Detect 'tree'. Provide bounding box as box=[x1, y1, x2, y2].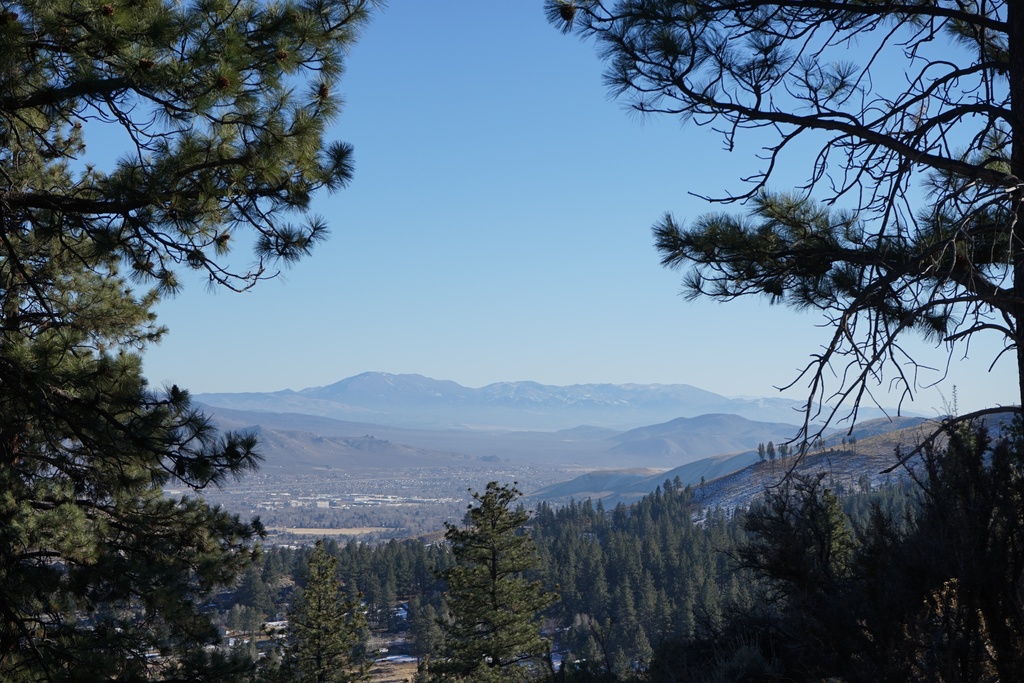
box=[344, 527, 374, 613].
